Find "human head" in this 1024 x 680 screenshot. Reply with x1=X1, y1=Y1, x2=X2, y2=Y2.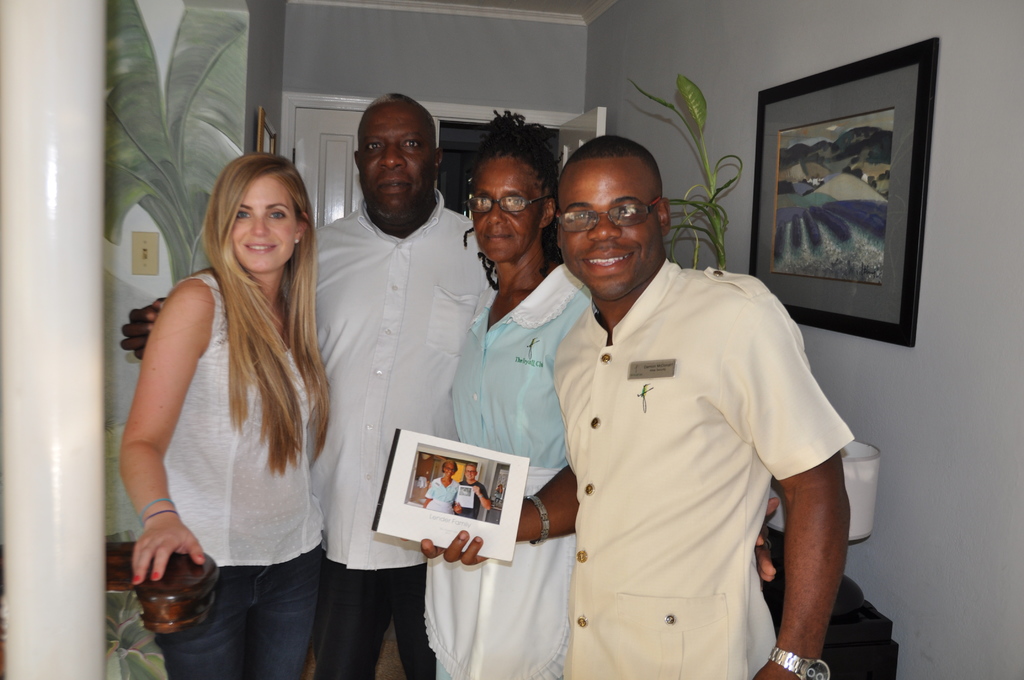
x1=552, y1=125, x2=685, y2=282.
